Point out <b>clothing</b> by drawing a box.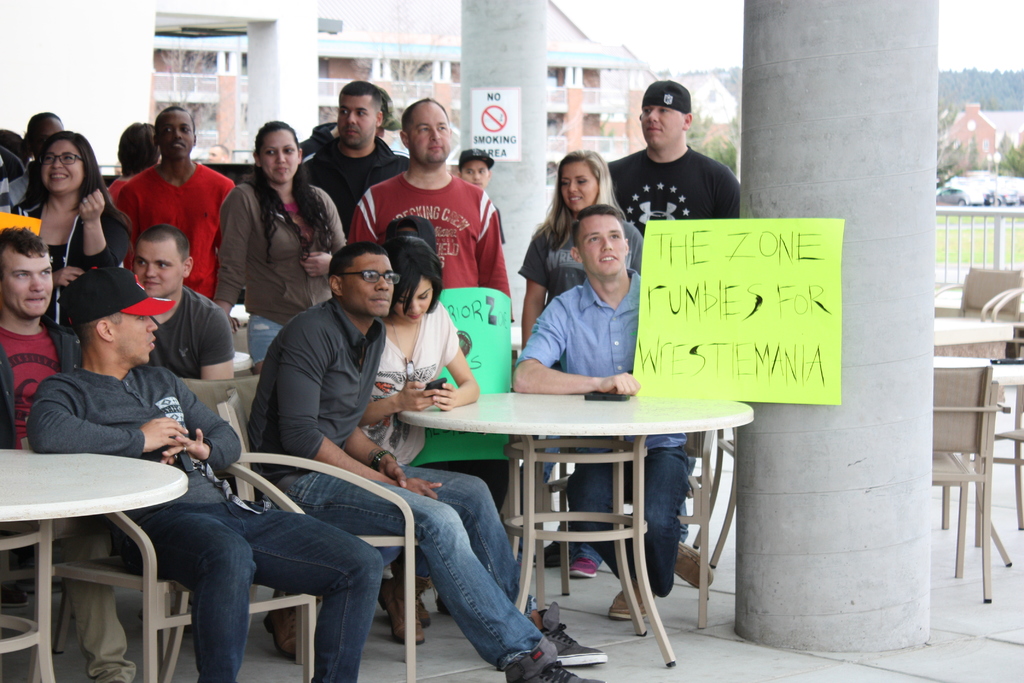
[left=3, top=327, right=70, bottom=431].
